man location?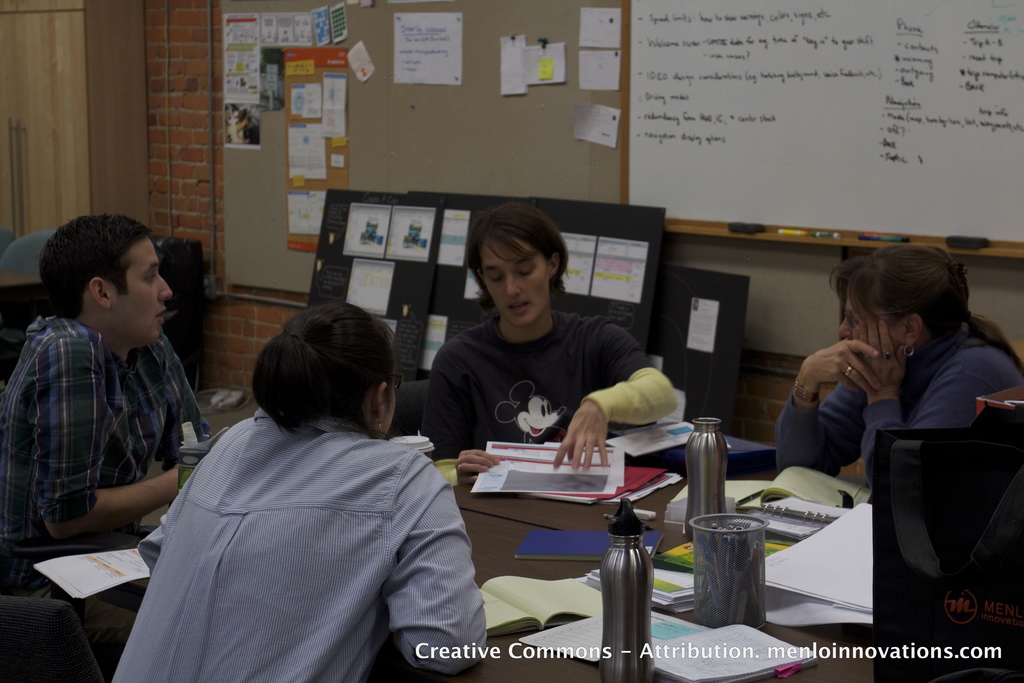
Rect(4, 206, 215, 575)
